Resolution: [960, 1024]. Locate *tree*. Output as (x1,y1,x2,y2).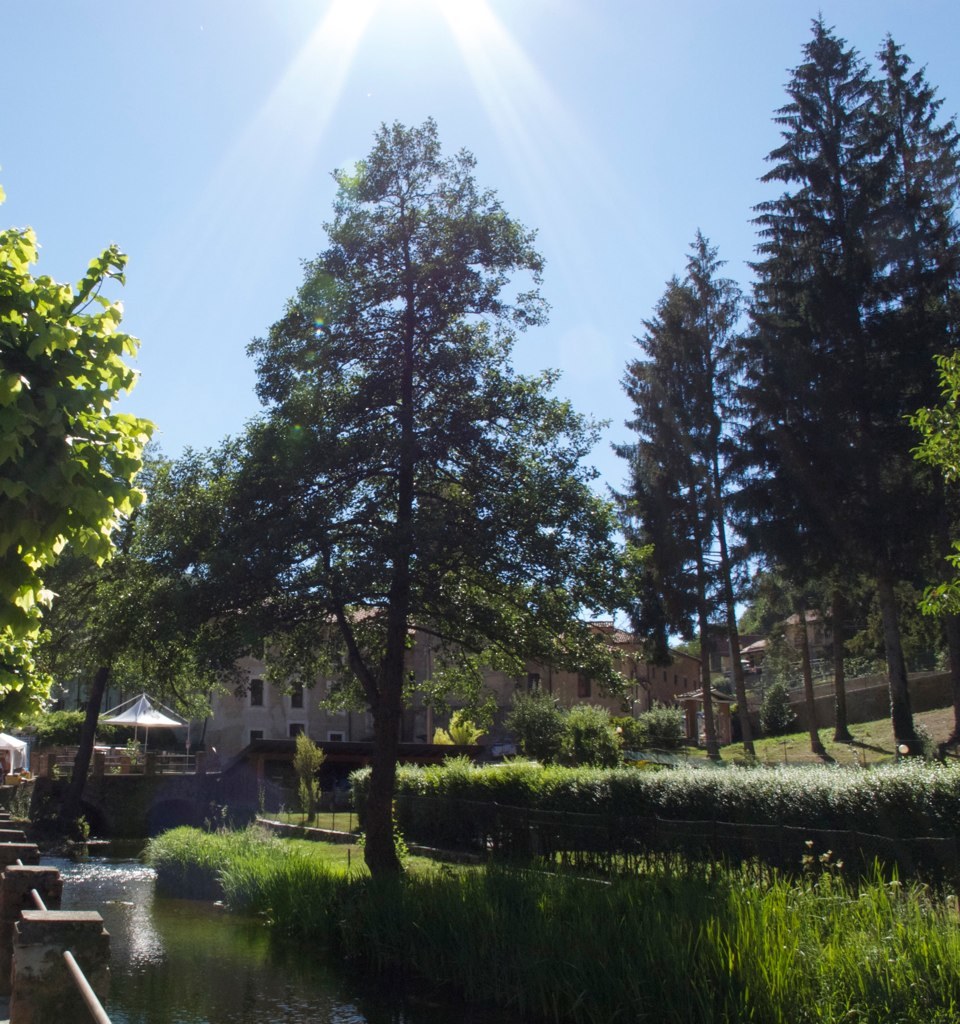
(817,558,851,725).
